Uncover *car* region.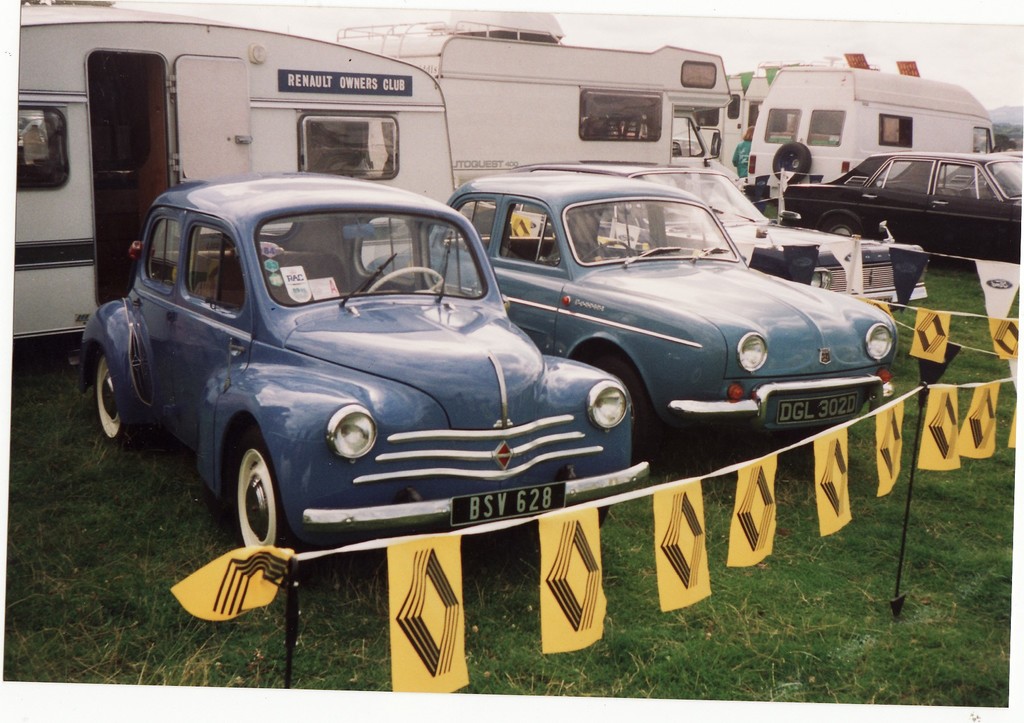
Uncovered: bbox=[92, 174, 641, 548].
